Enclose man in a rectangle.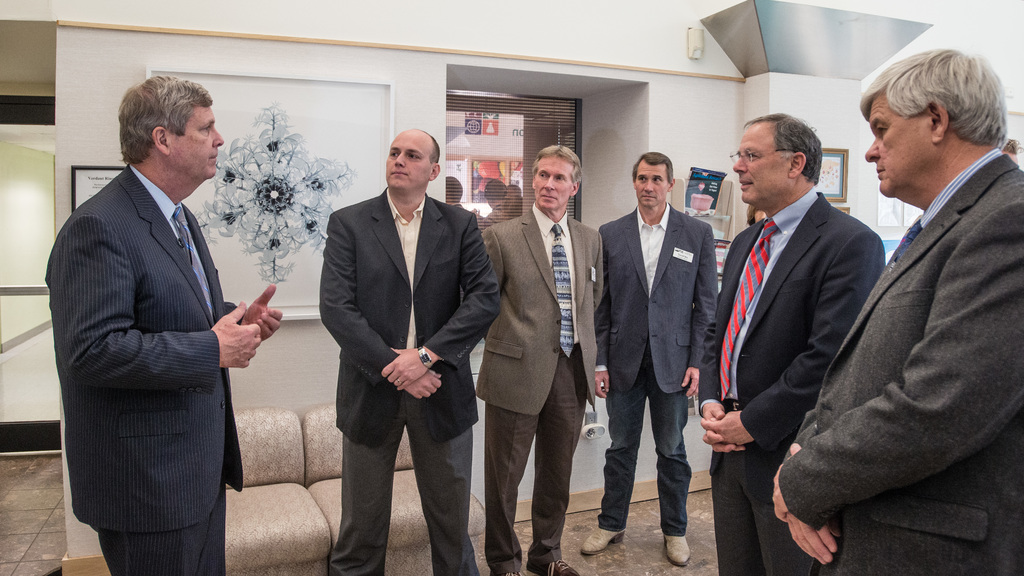
Rect(588, 149, 723, 567).
